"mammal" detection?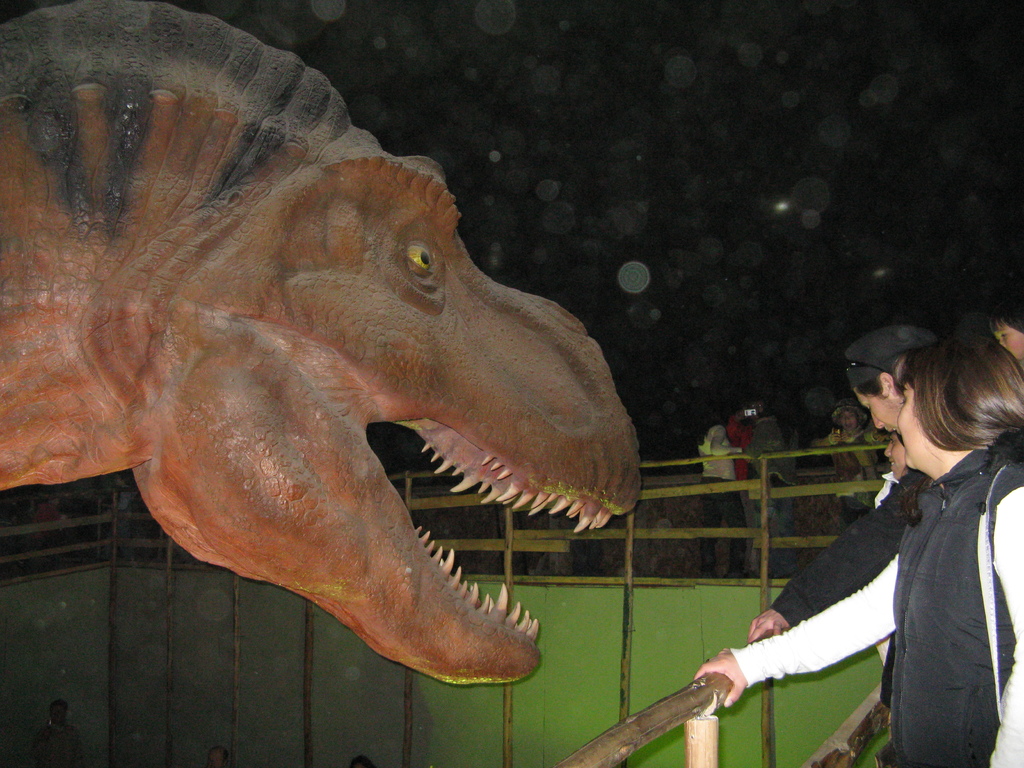
x1=726, y1=401, x2=751, y2=490
